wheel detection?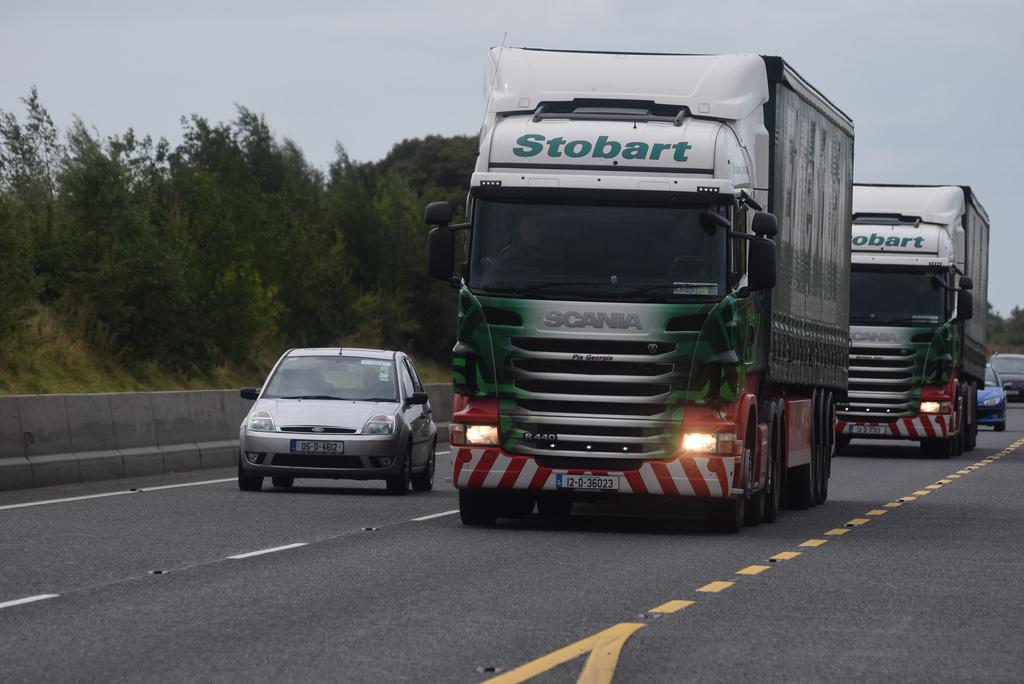
[x1=925, y1=385, x2=953, y2=456]
